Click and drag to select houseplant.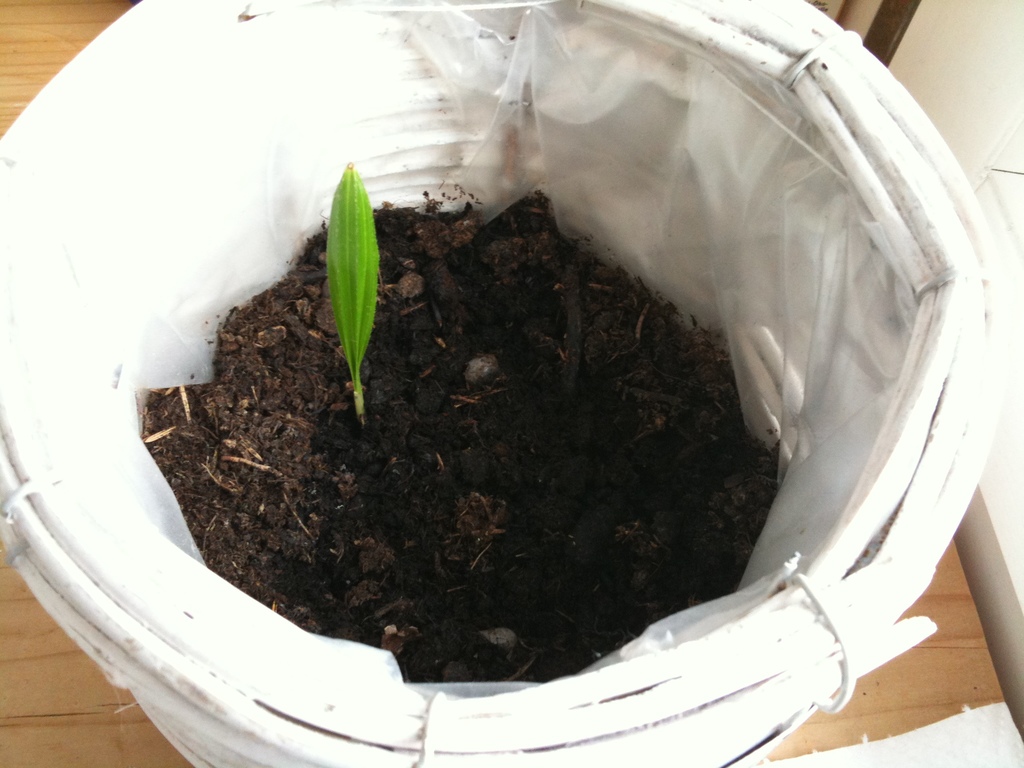
Selection: x1=0, y1=0, x2=1023, y2=767.
